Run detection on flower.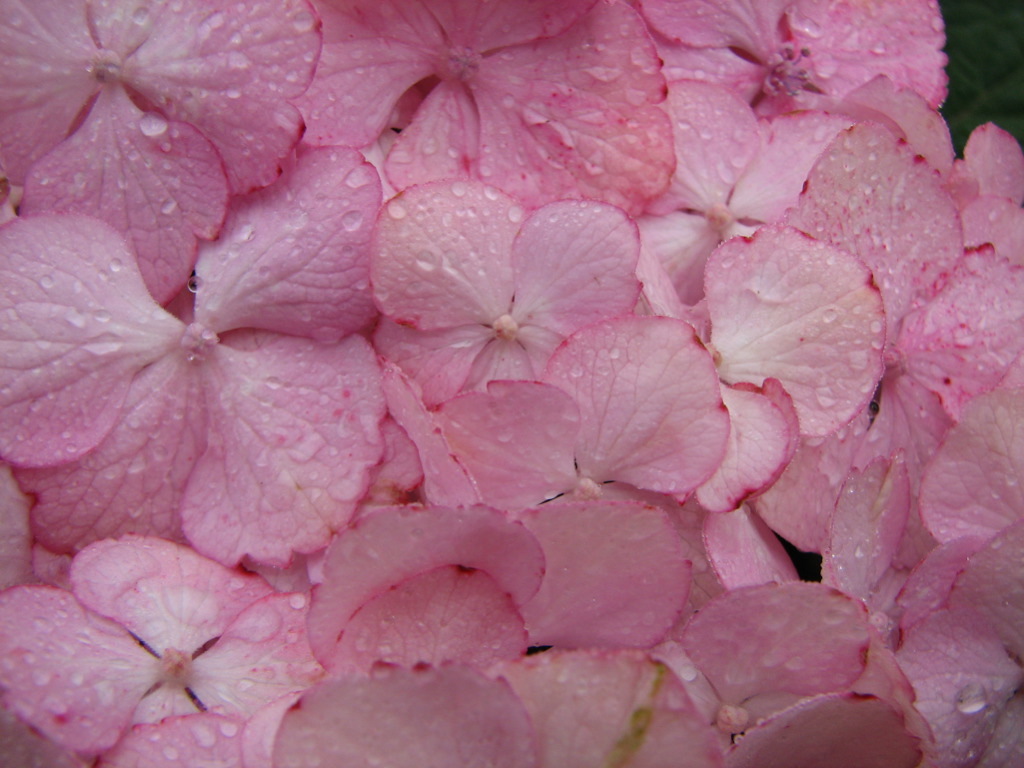
Result: select_region(24, 175, 399, 629).
